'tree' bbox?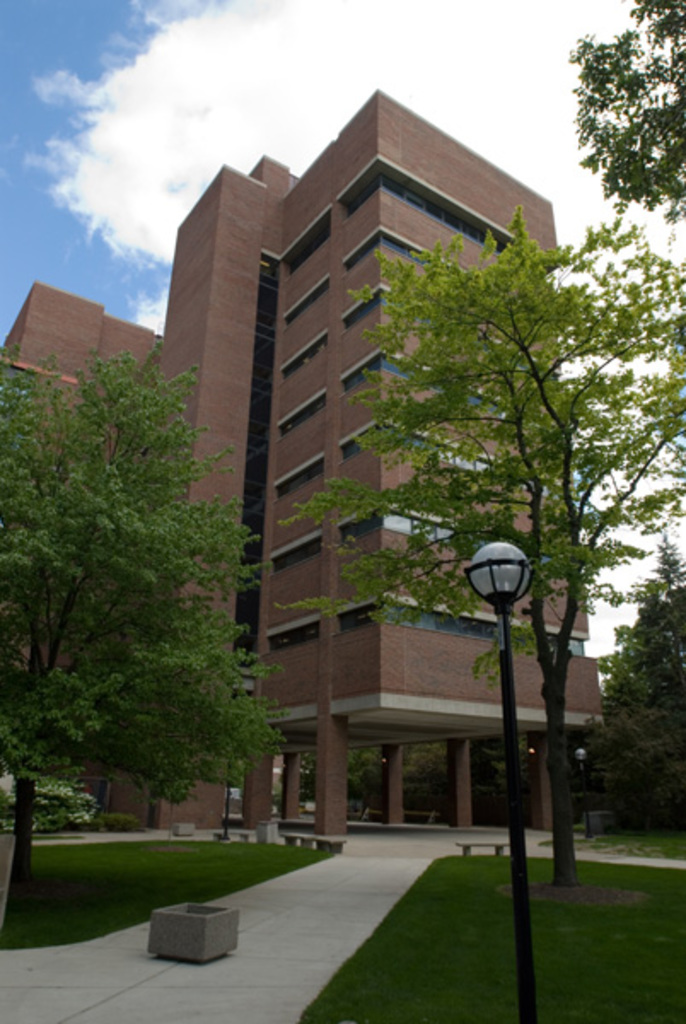
region(12, 365, 273, 848)
